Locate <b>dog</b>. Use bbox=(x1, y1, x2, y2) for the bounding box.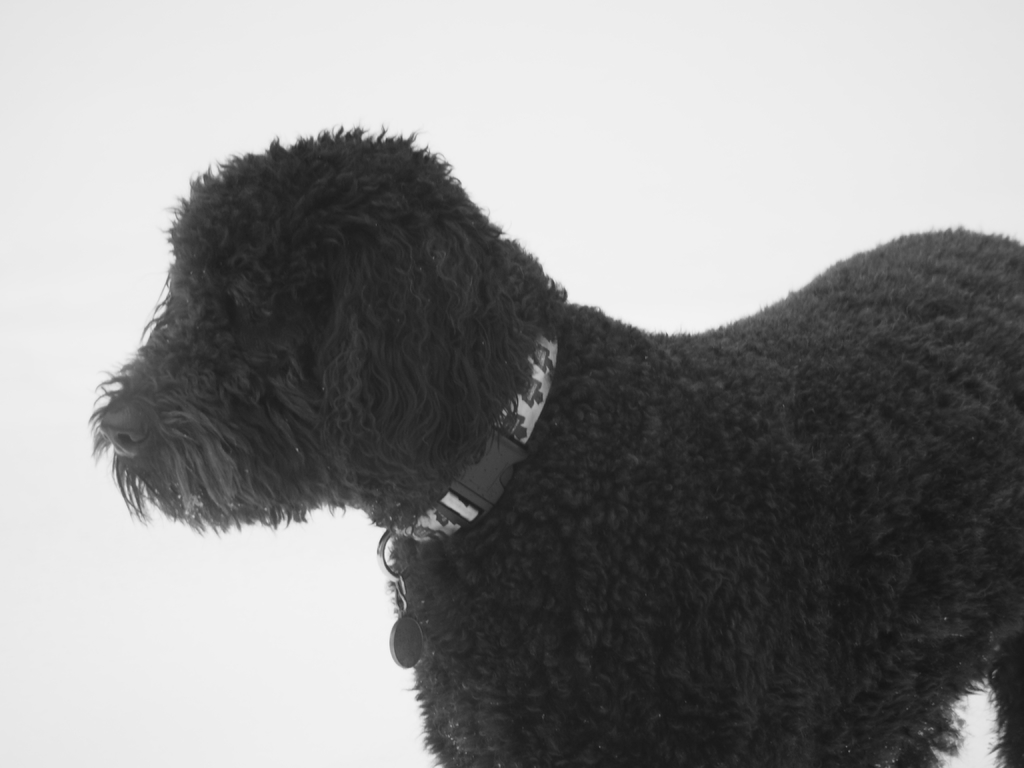
bbox=(86, 127, 1023, 767).
